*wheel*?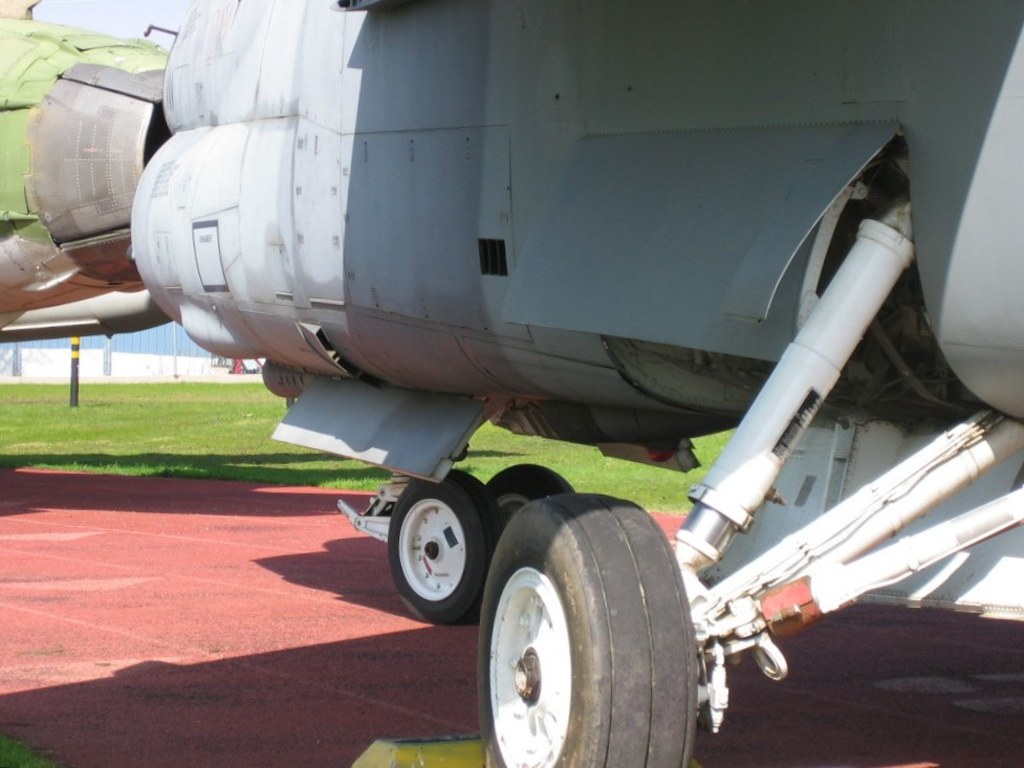
<box>383,483,483,623</box>
